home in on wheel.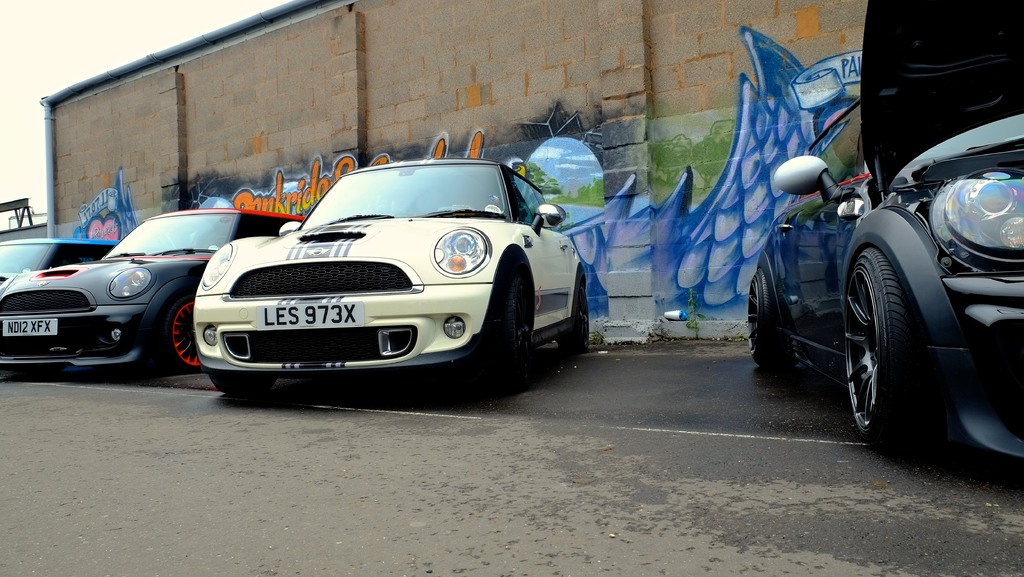
Homed in at x1=840 y1=246 x2=924 y2=444.
